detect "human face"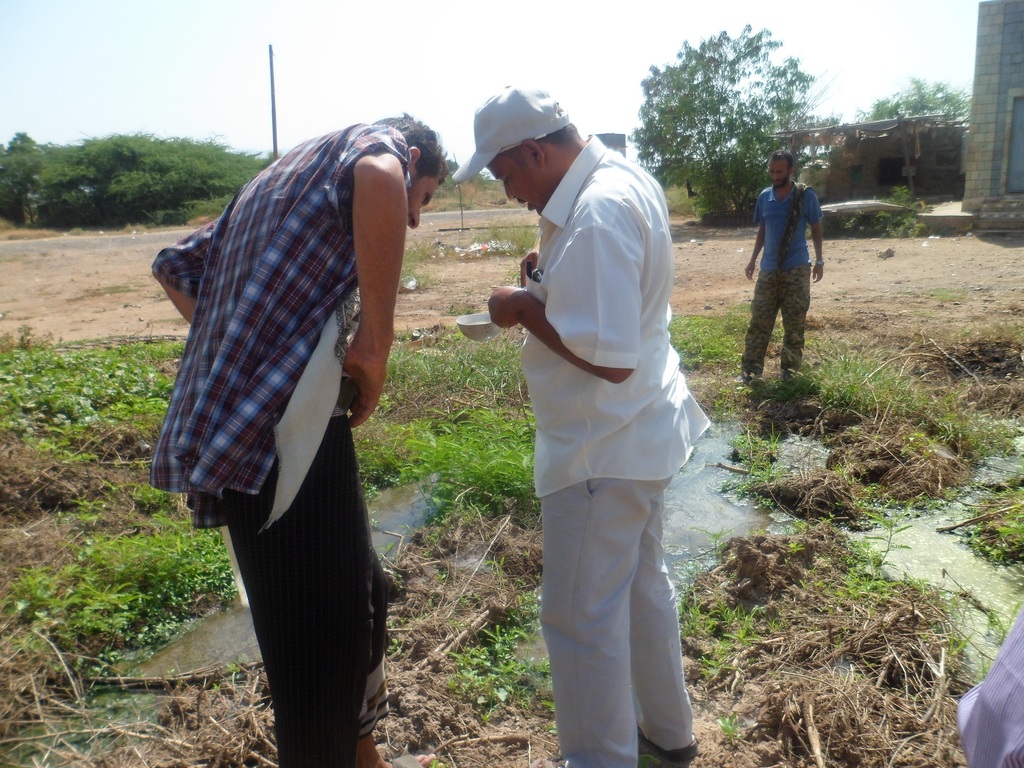
x1=410 y1=166 x2=442 y2=233
